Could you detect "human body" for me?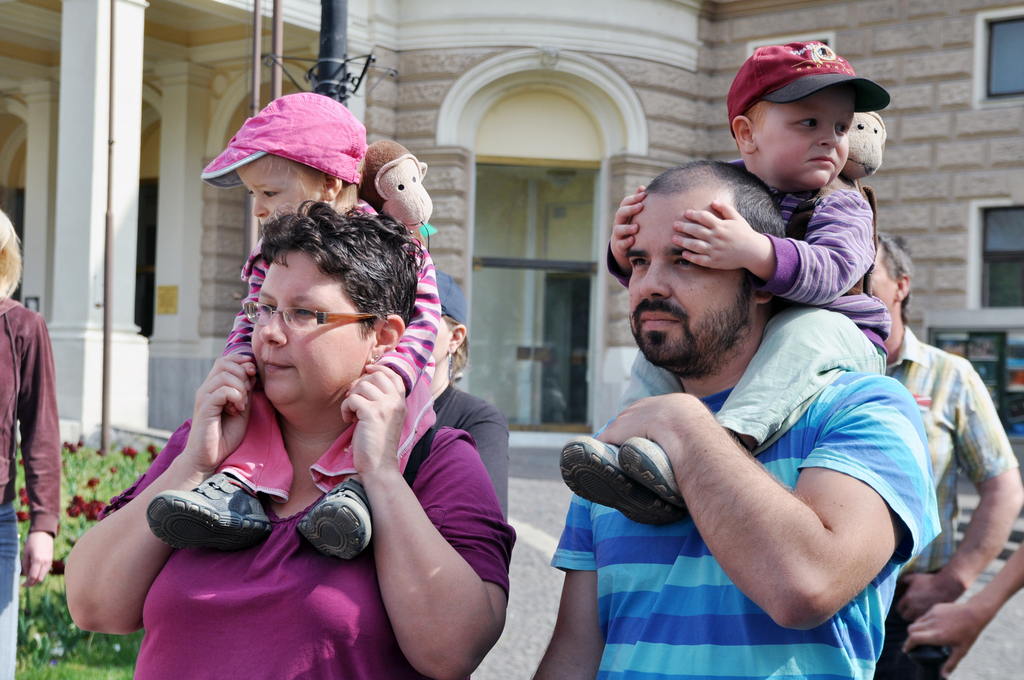
Detection result: l=0, t=209, r=58, b=679.
